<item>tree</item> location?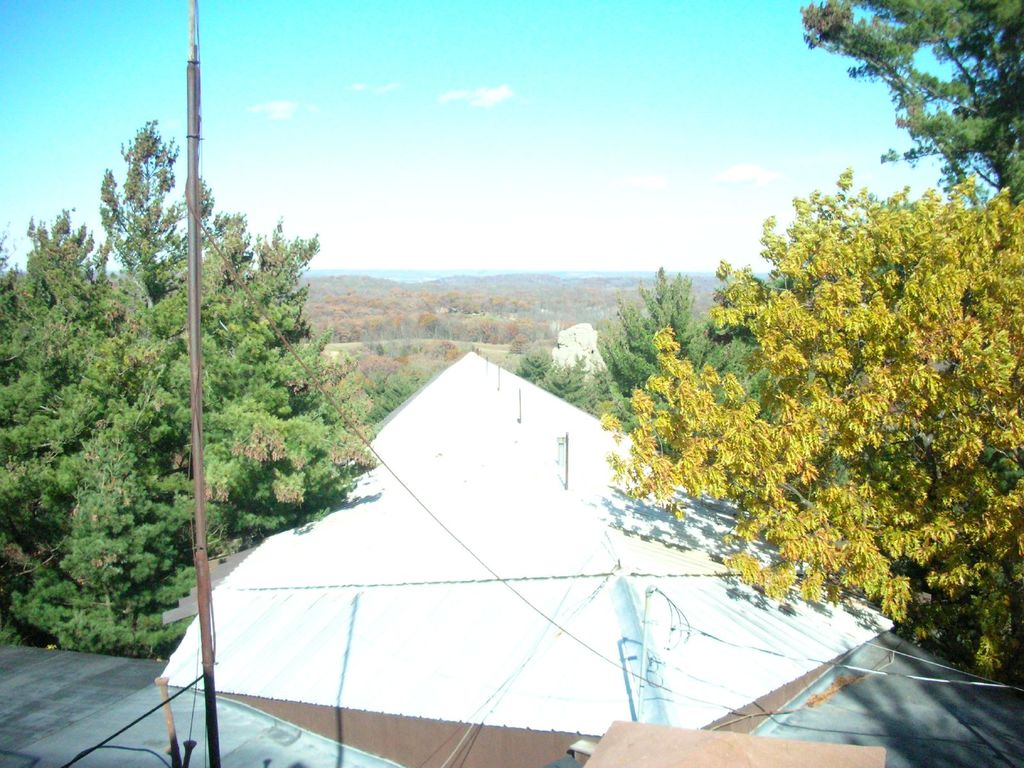
x1=597 y1=161 x2=1023 y2=680
